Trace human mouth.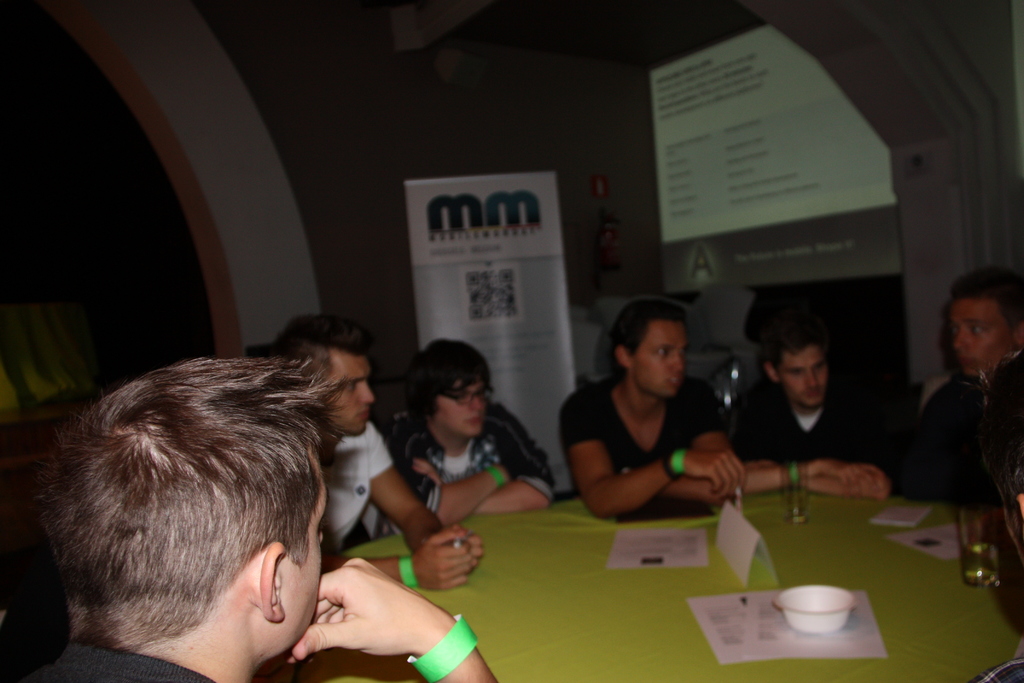
Traced to {"x1": 963, "y1": 359, "x2": 977, "y2": 370}.
